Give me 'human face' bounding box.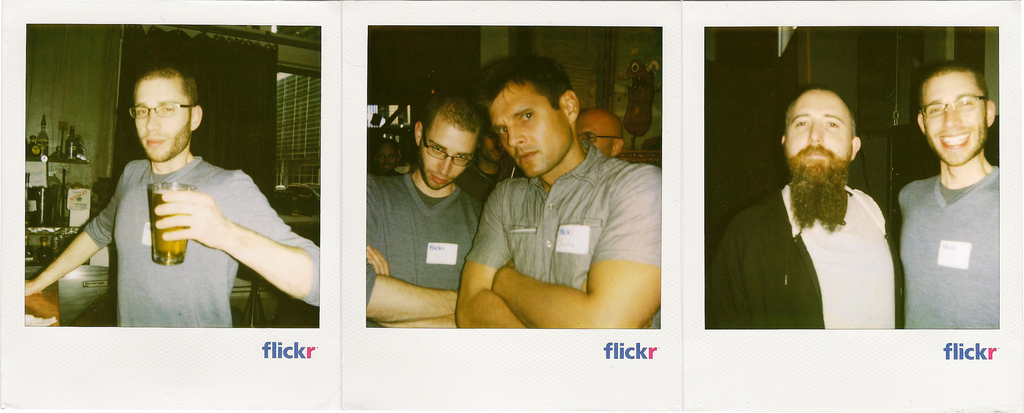
(left=132, top=81, right=192, bottom=159).
